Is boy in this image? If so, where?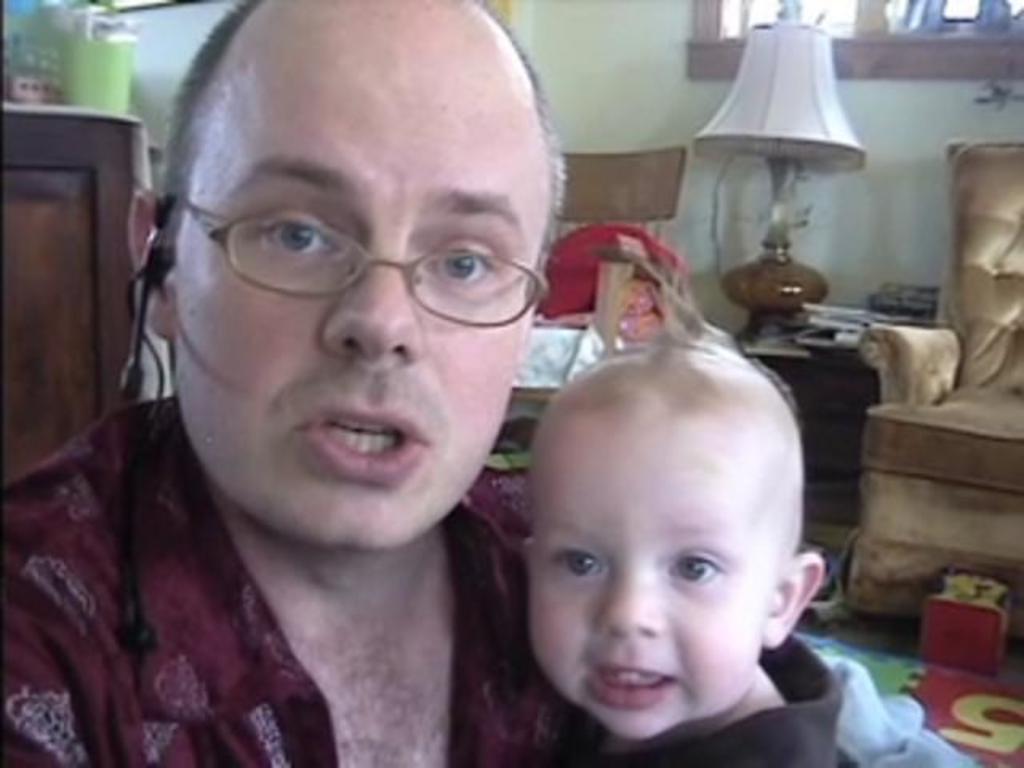
Yes, at <region>474, 325, 885, 760</region>.
